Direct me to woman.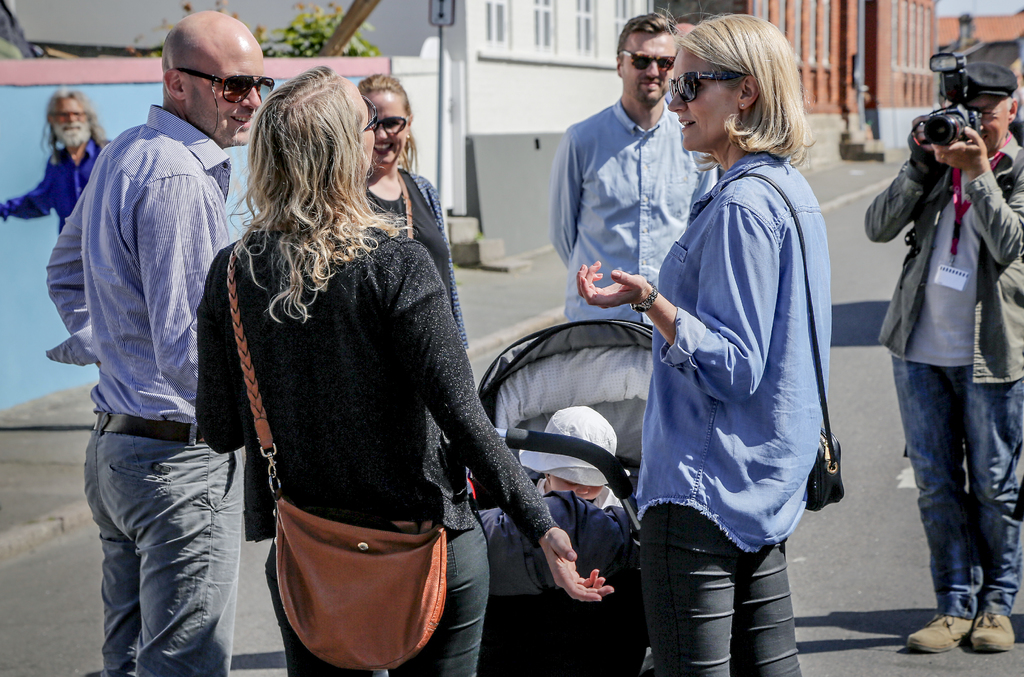
Direction: <region>184, 59, 548, 669</region>.
